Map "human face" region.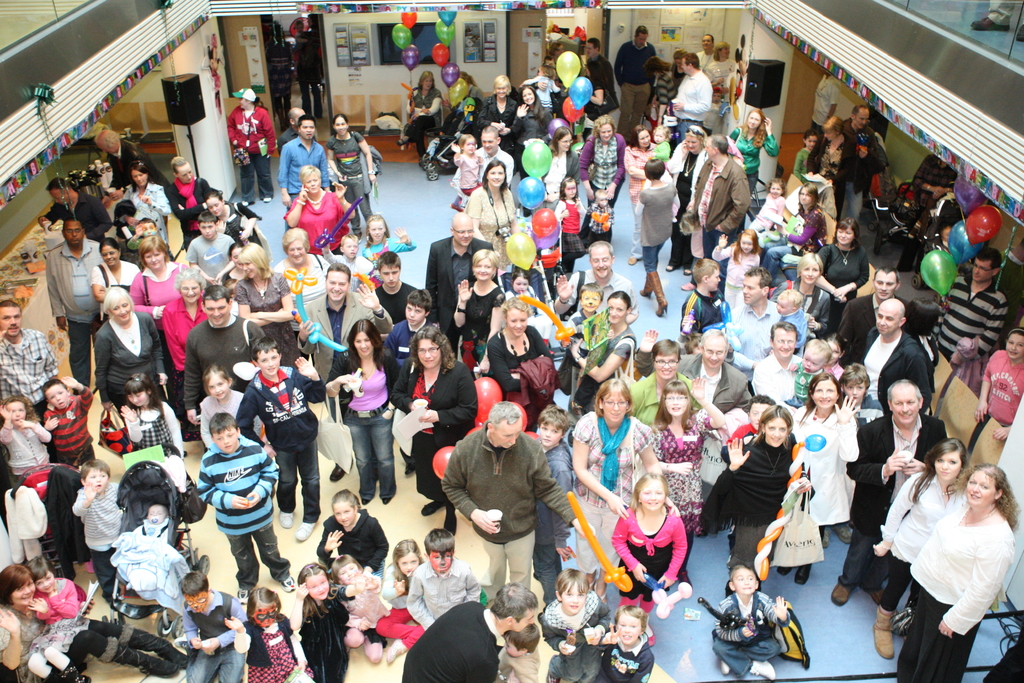
Mapped to 359/331/372/357.
